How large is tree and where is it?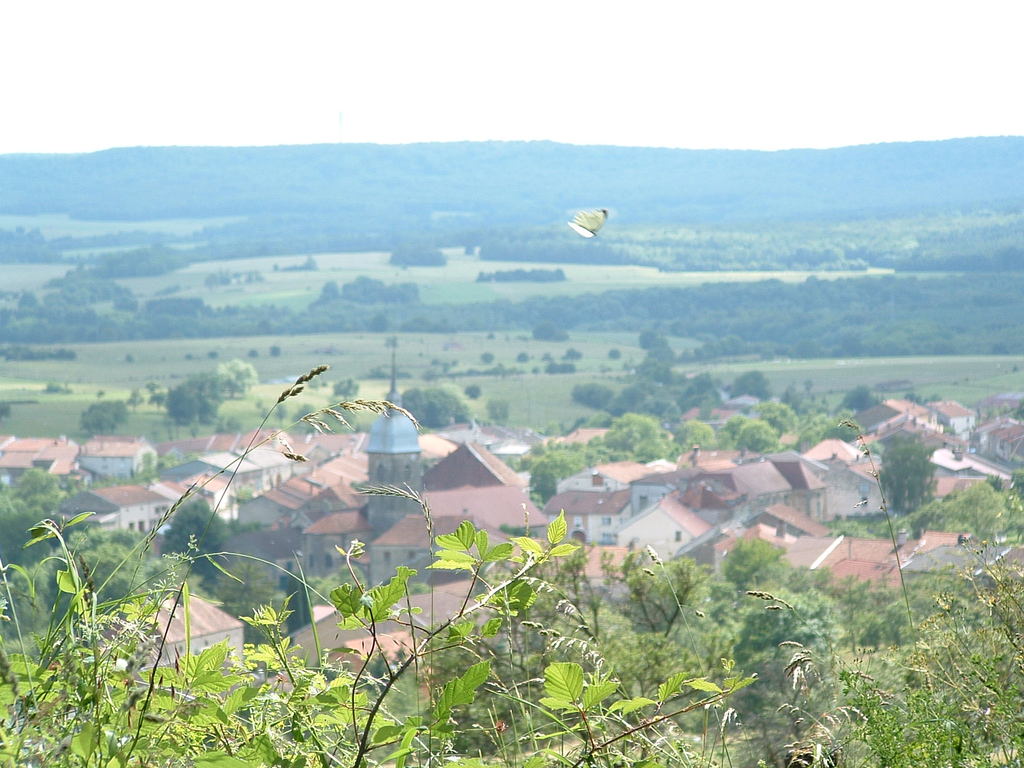
Bounding box: Rect(79, 397, 128, 433).
